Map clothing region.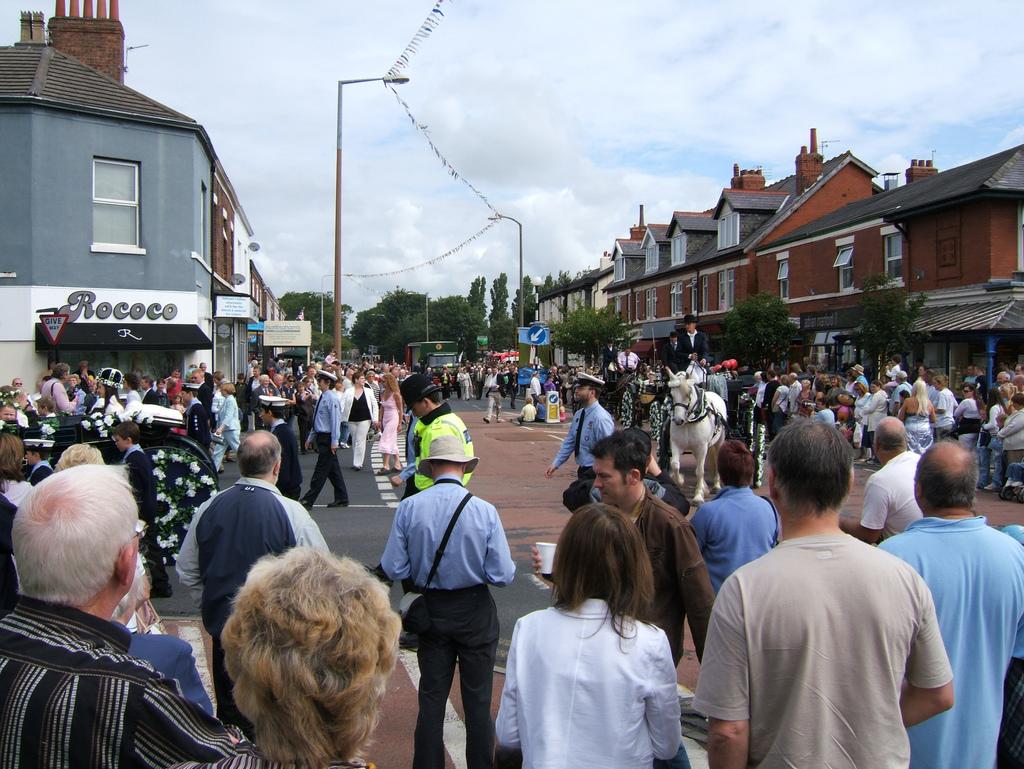
Mapped to x1=977 y1=375 x2=989 y2=399.
